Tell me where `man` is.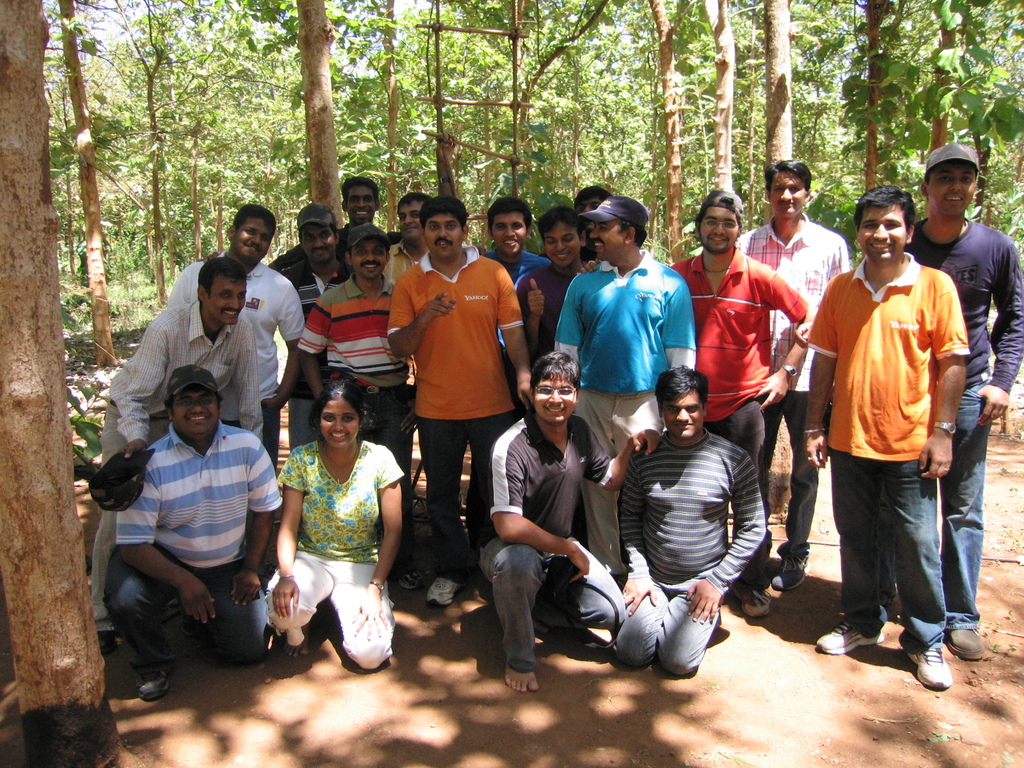
`man` is at bbox=[515, 199, 593, 358].
